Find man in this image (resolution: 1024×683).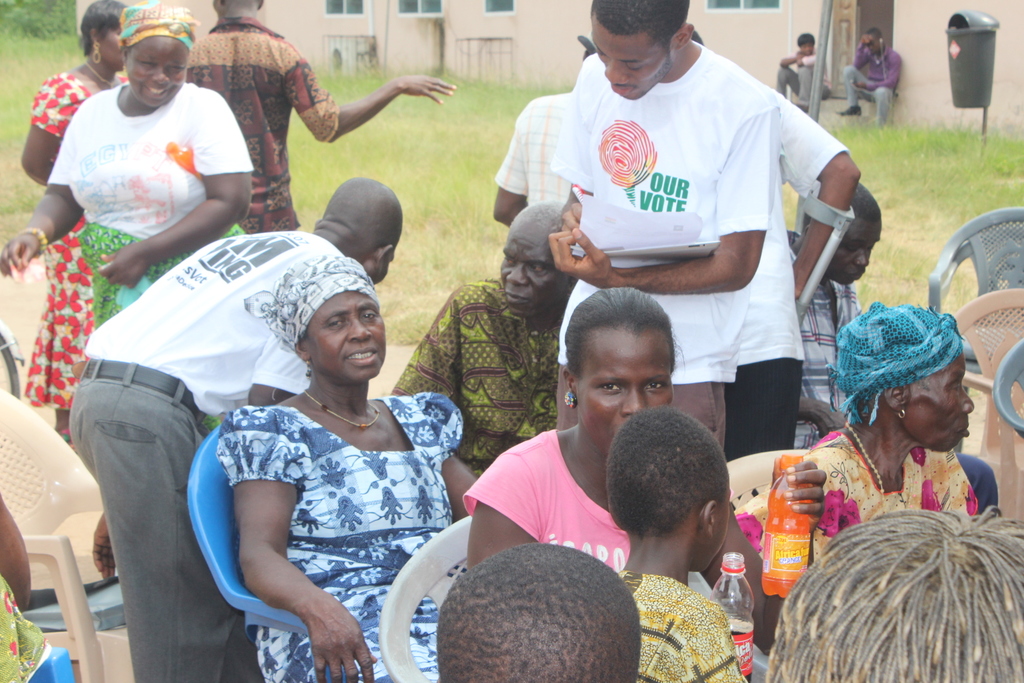
384/199/577/476.
